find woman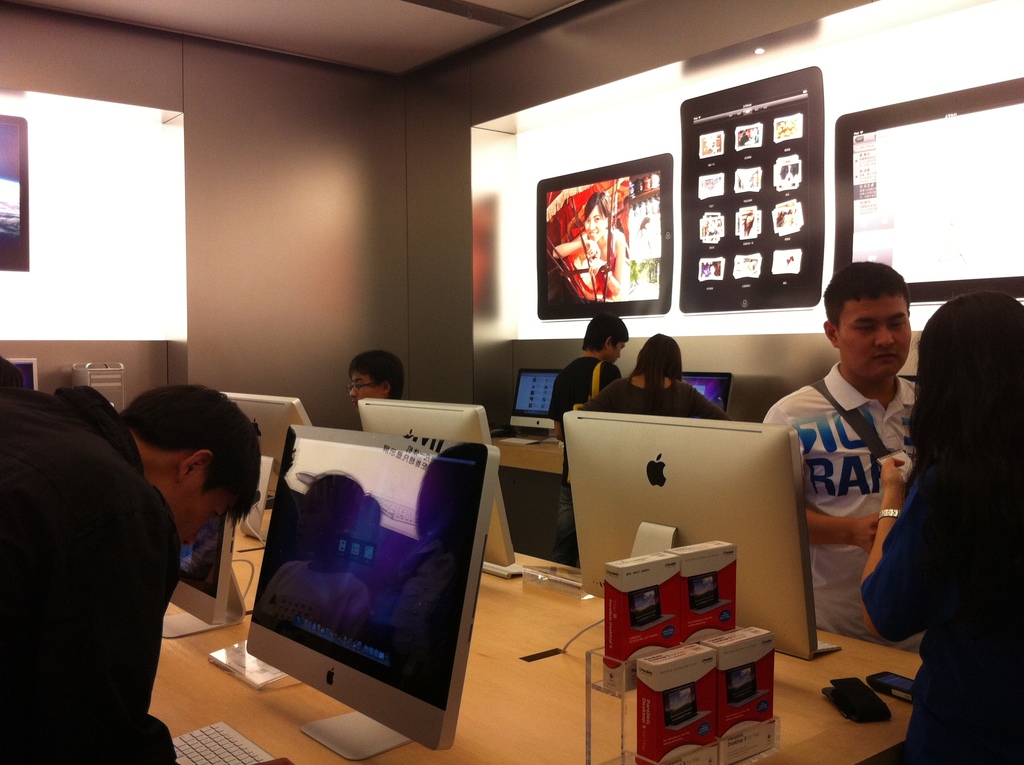
l=580, t=335, r=723, b=437
